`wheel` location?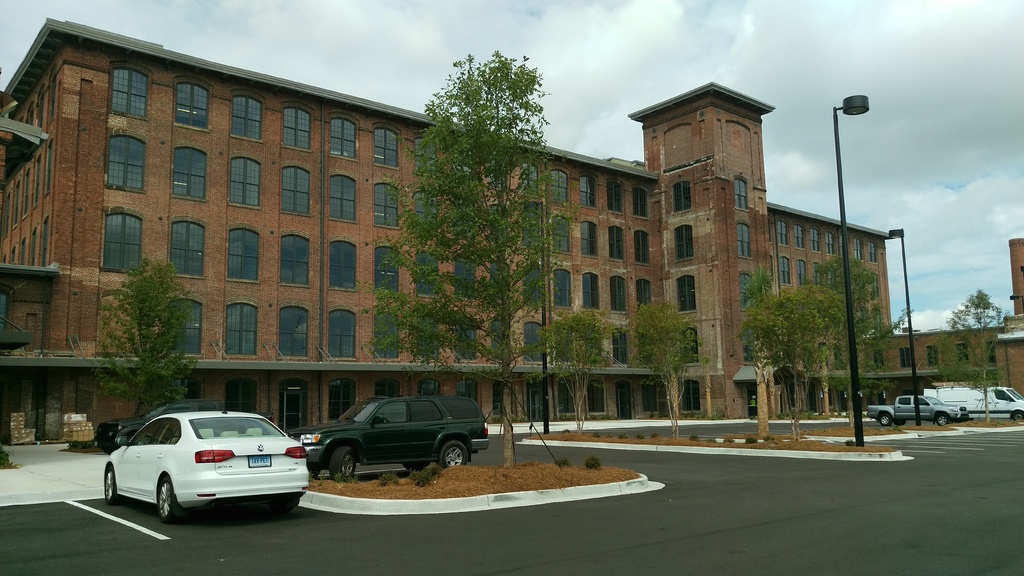
rect(158, 477, 179, 525)
